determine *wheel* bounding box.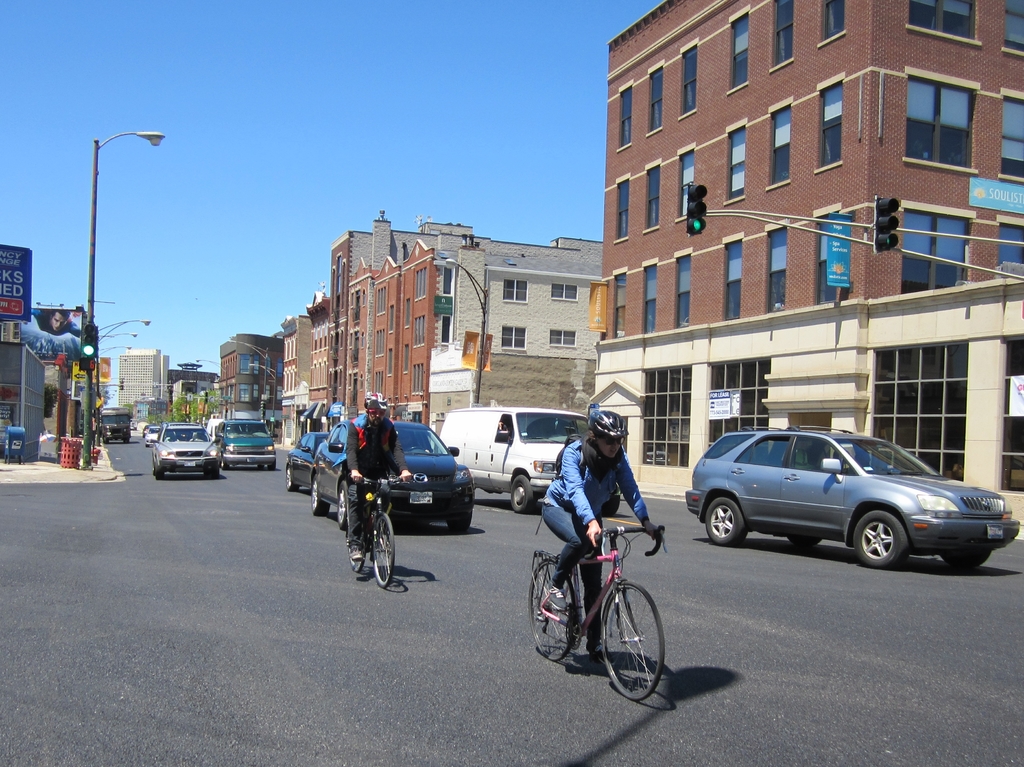
Determined: box=[600, 592, 668, 705].
